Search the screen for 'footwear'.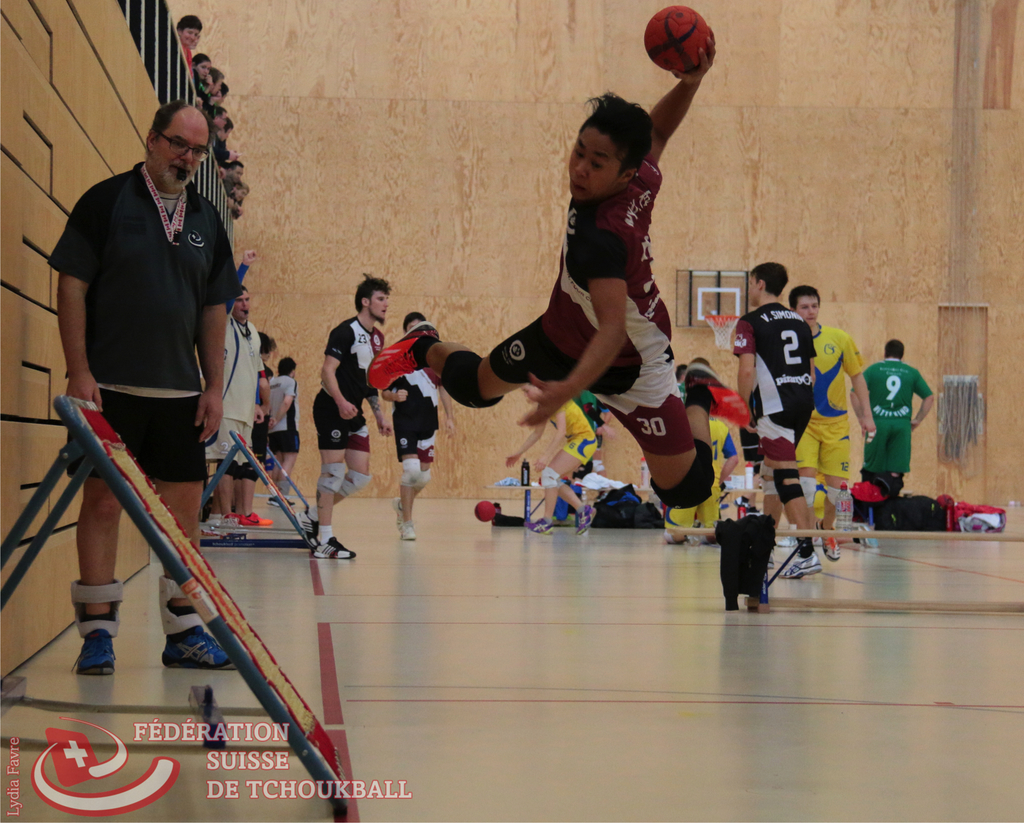
Found at [x1=531, y1=520, x2=550, y2=531].
